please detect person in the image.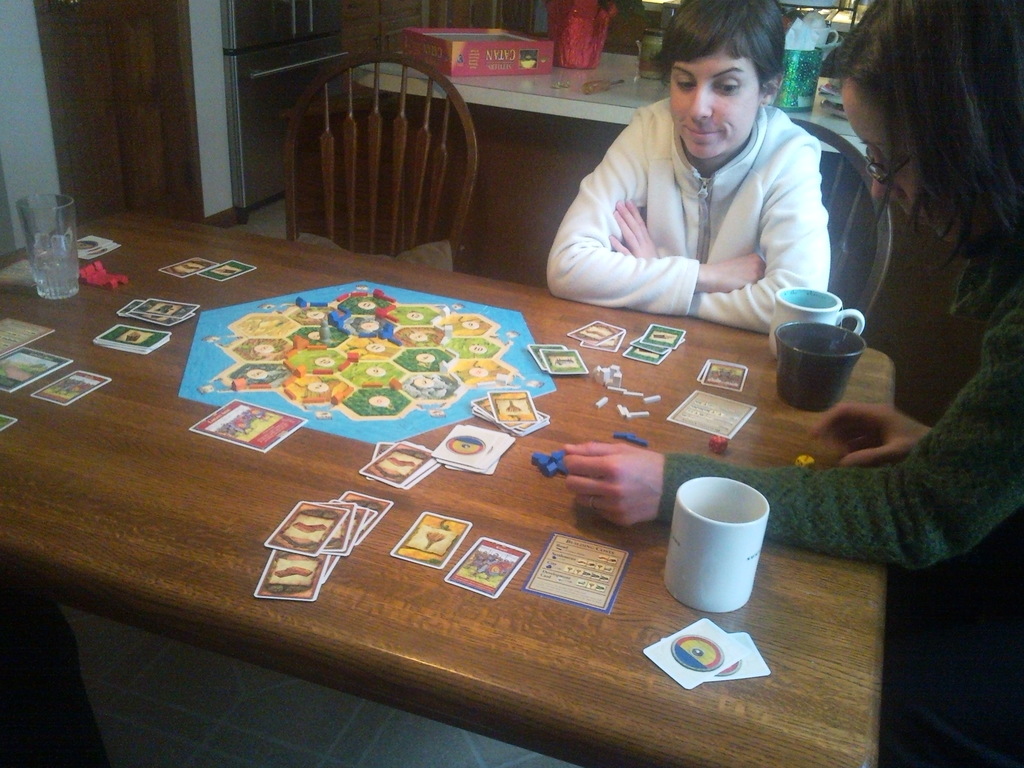
bbox=[548, 13, 868, 352].
